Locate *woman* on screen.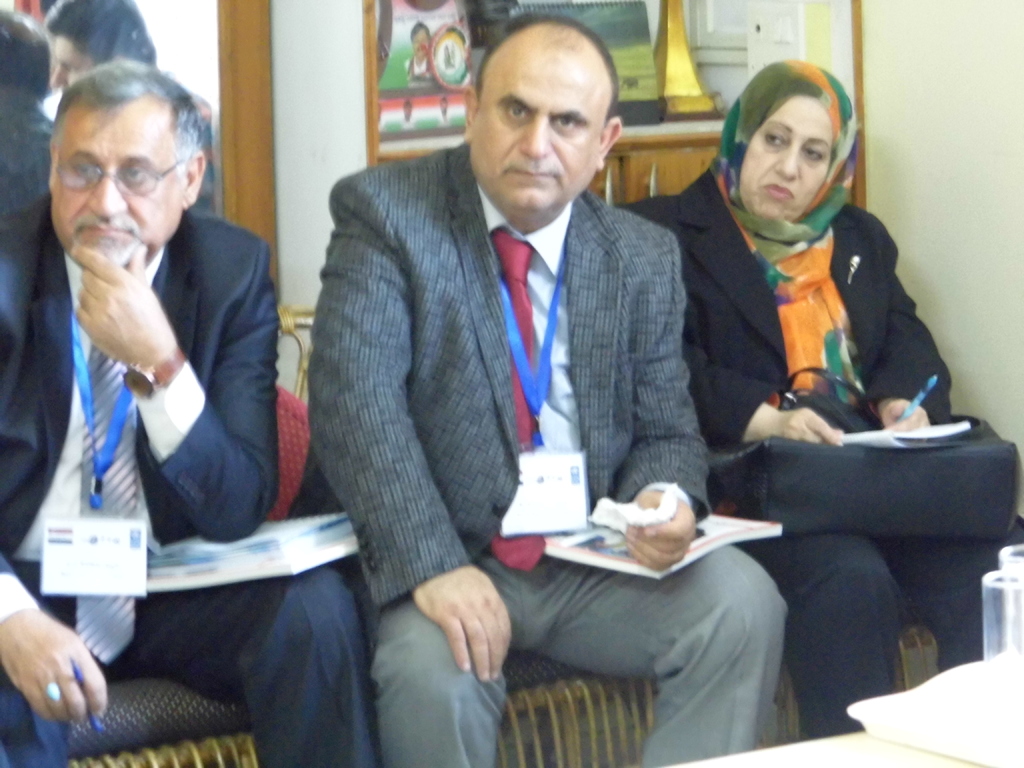
On screen at 646,31,941,721.
